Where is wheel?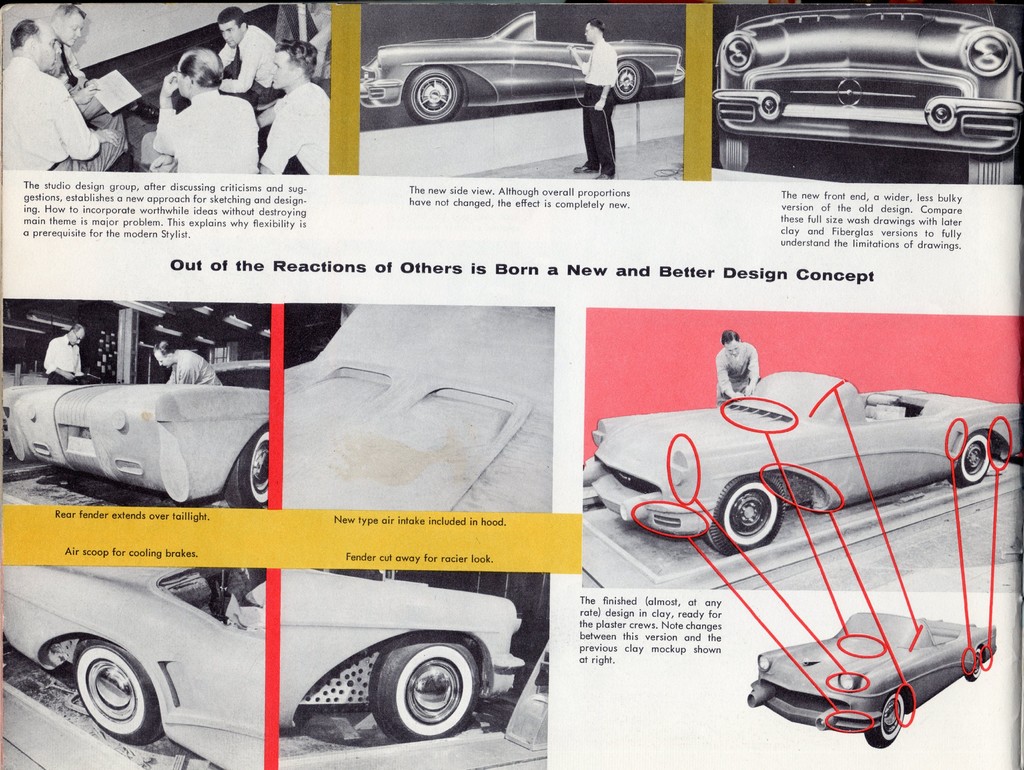
(x1=74, y1=641, x2=166, y2=743).
